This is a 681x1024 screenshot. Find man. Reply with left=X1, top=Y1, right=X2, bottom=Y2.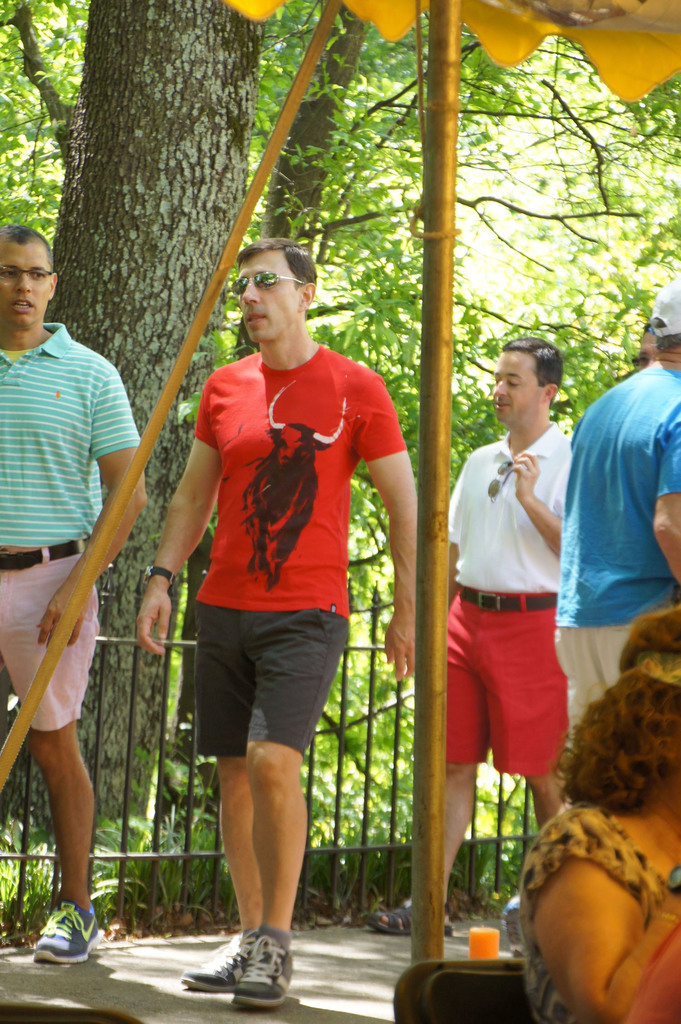
left=118, top=227, right=441, bottom=1008.
